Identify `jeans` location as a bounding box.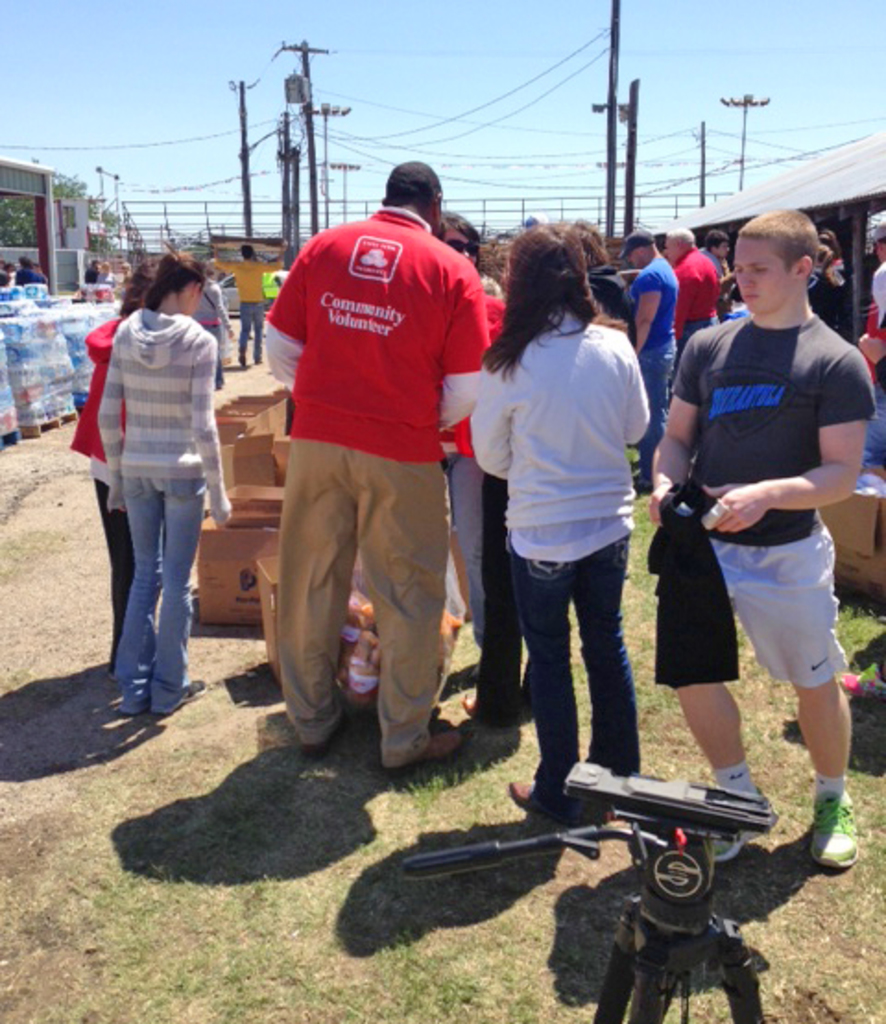
(456, 469, 524, 732).
